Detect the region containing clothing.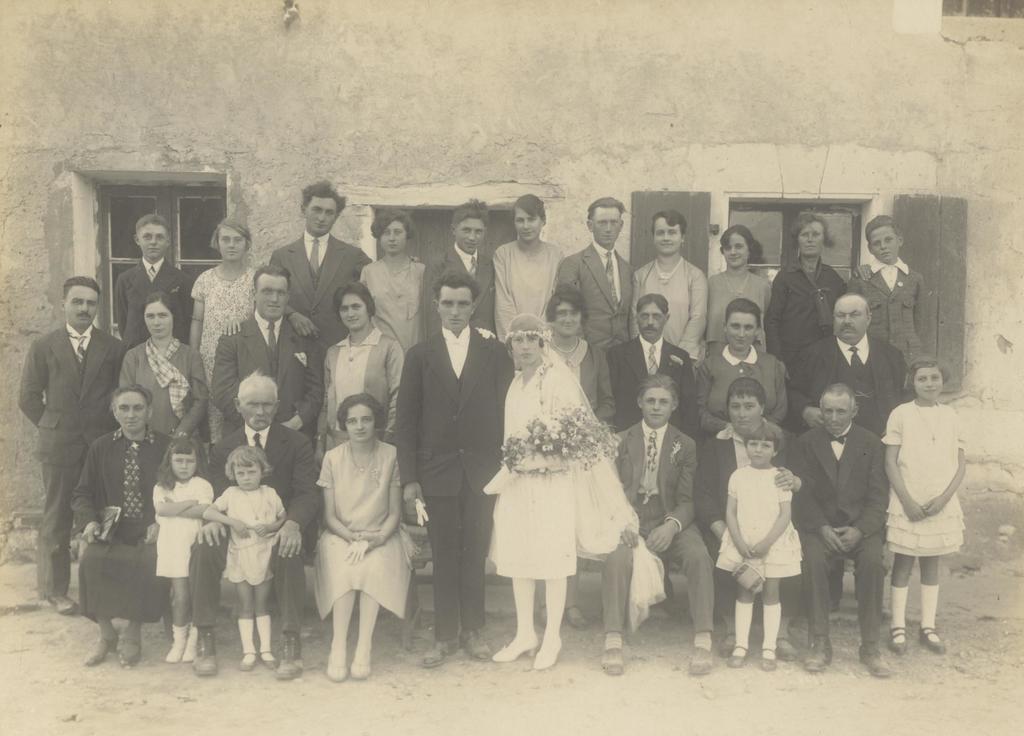
{"left": 429, "top": 238, "right": 497, "bottom": 327}.
